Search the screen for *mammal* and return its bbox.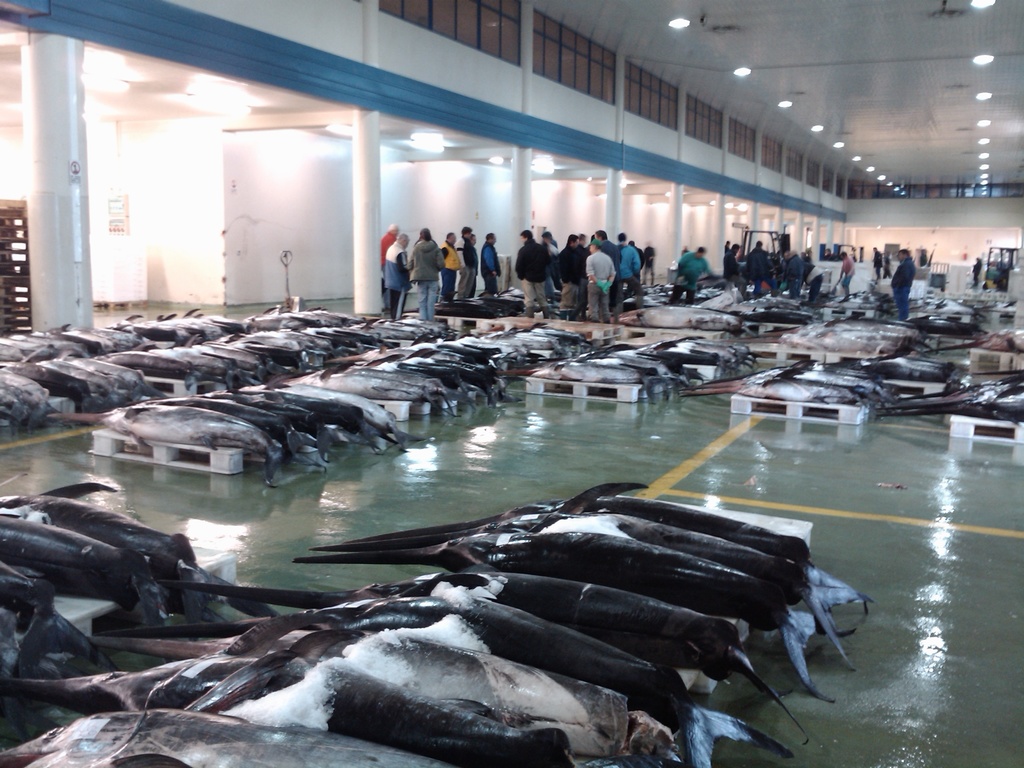
Found: [left=545, top=233, right=559, bottom=298].
